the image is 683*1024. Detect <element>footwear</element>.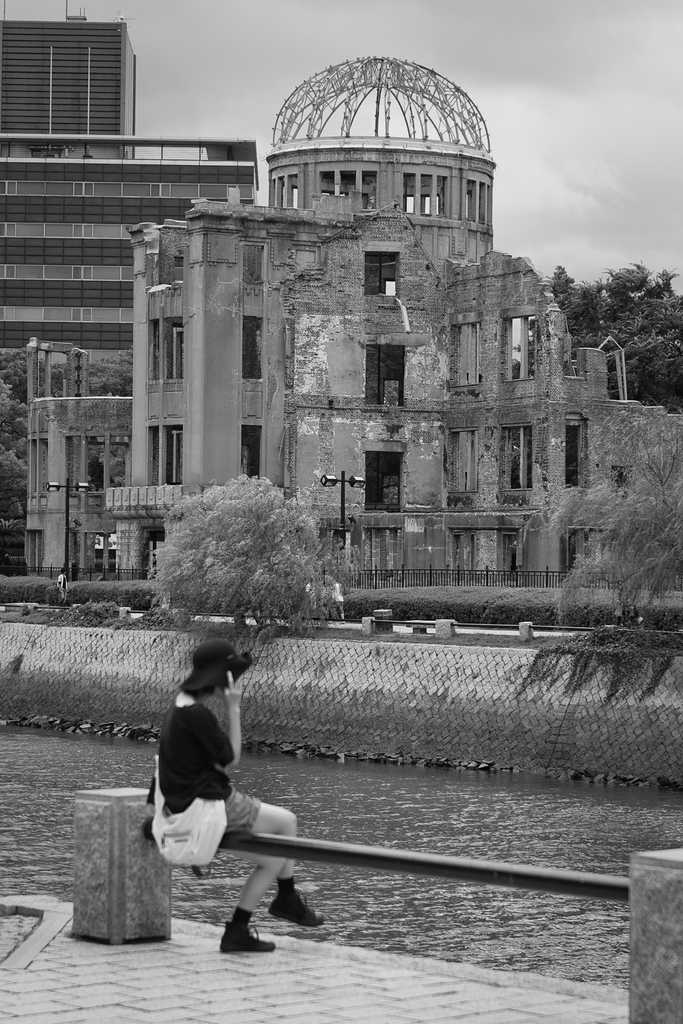
Detection: detection(218, 916, 278, 951).
